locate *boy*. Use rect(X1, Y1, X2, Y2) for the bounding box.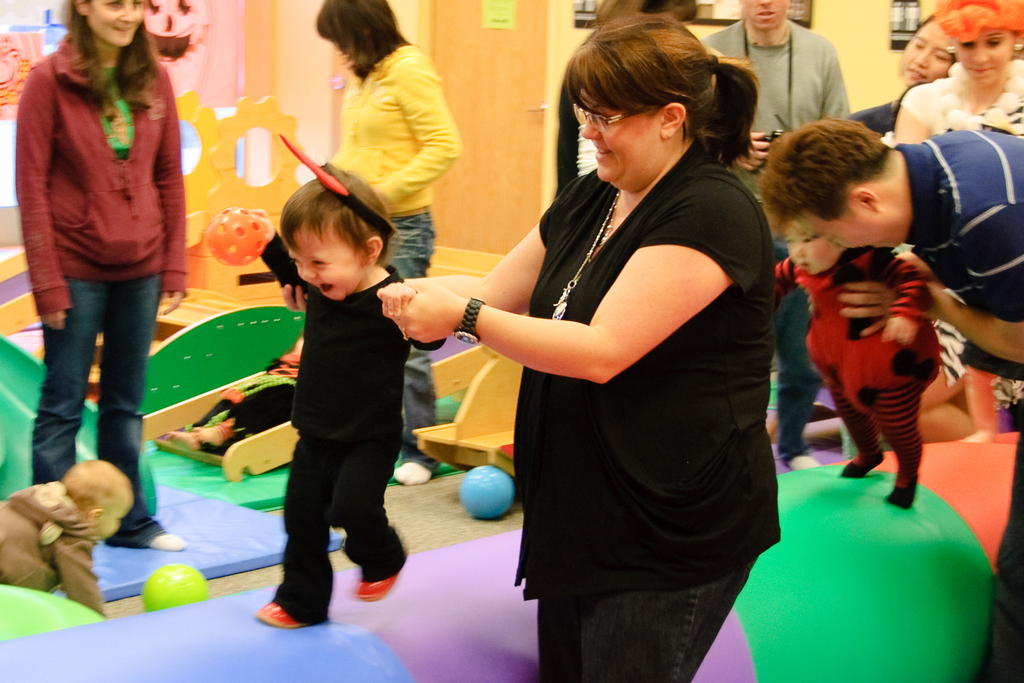
rect(772, 220, 942, 504).
